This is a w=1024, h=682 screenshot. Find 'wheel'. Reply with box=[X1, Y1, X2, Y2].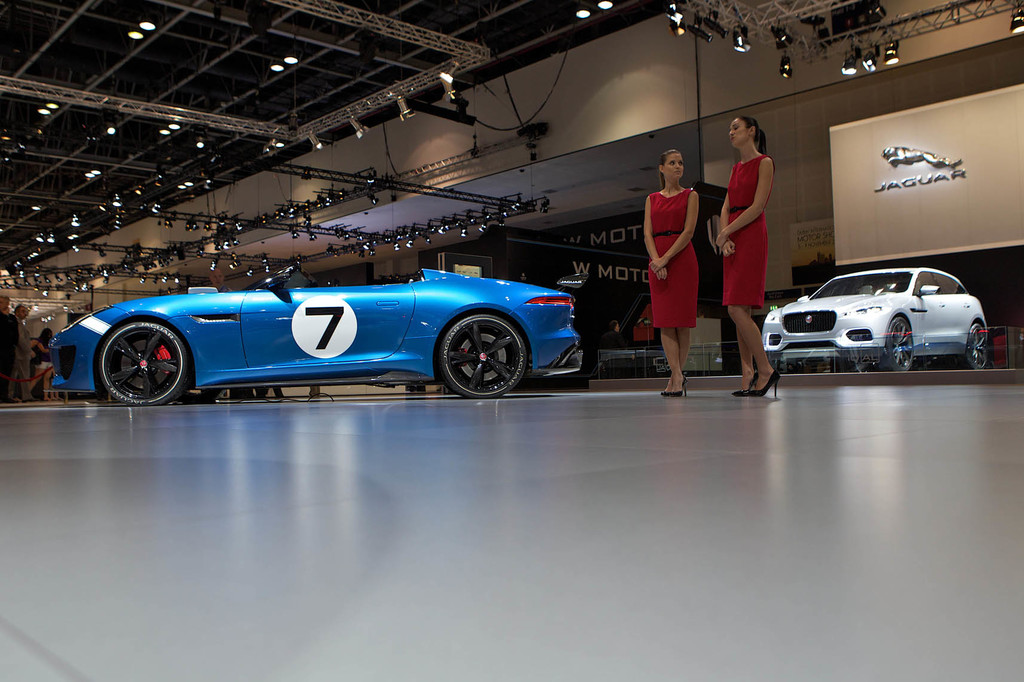
box=[961, 325, 997, 370].
